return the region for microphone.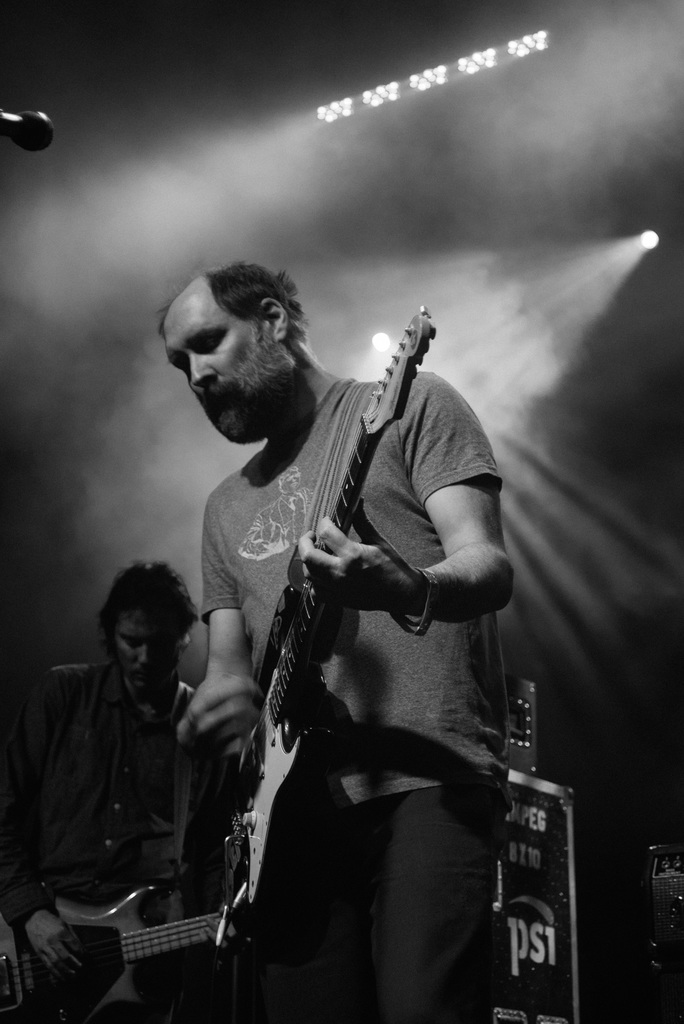
<bbox>0, 107, 53, 152</bbox>.
